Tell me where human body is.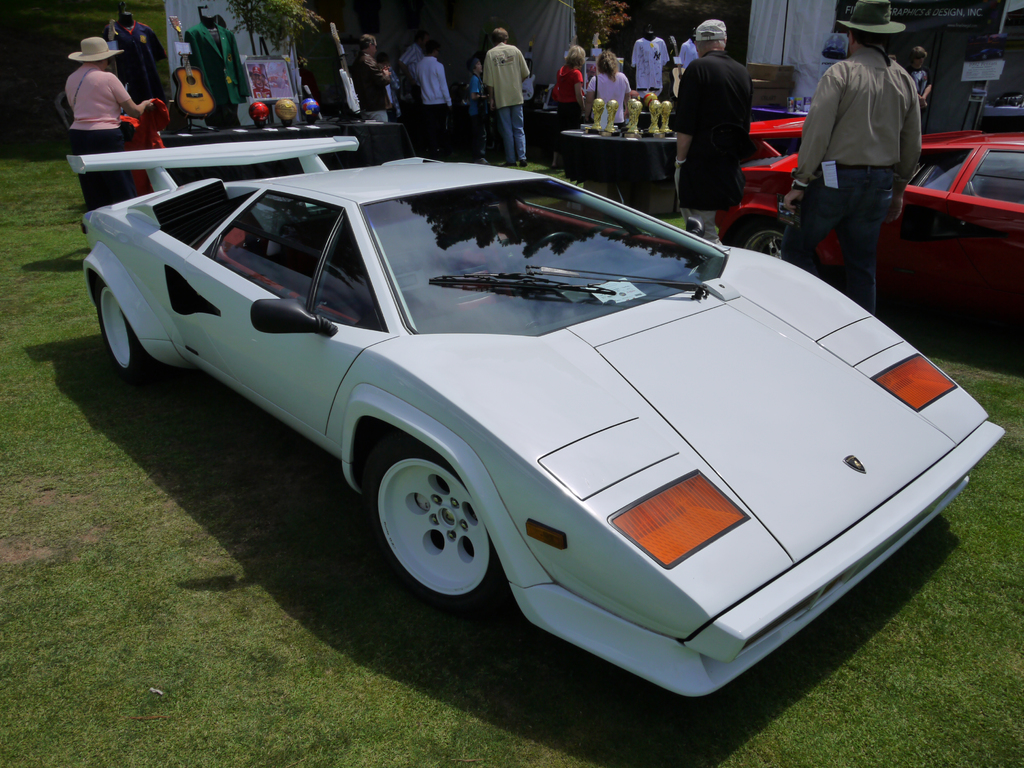
human body is at <region>551, 44, 582, 170</region>.
